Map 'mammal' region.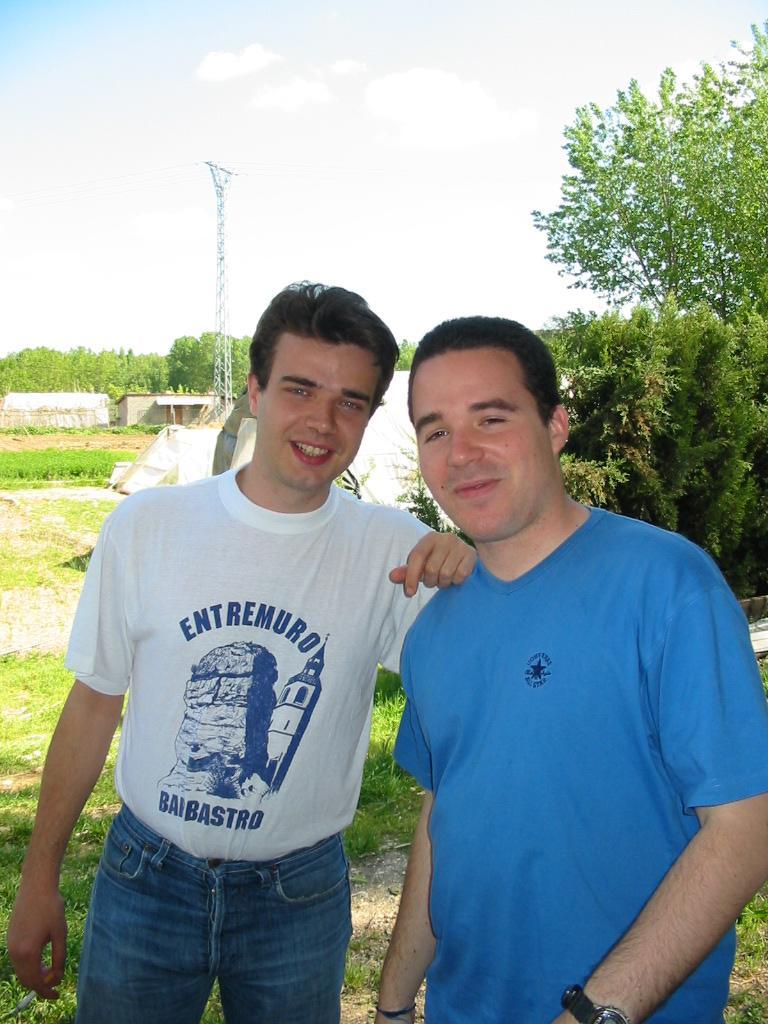
Mapped to 375/319/767/1023.
